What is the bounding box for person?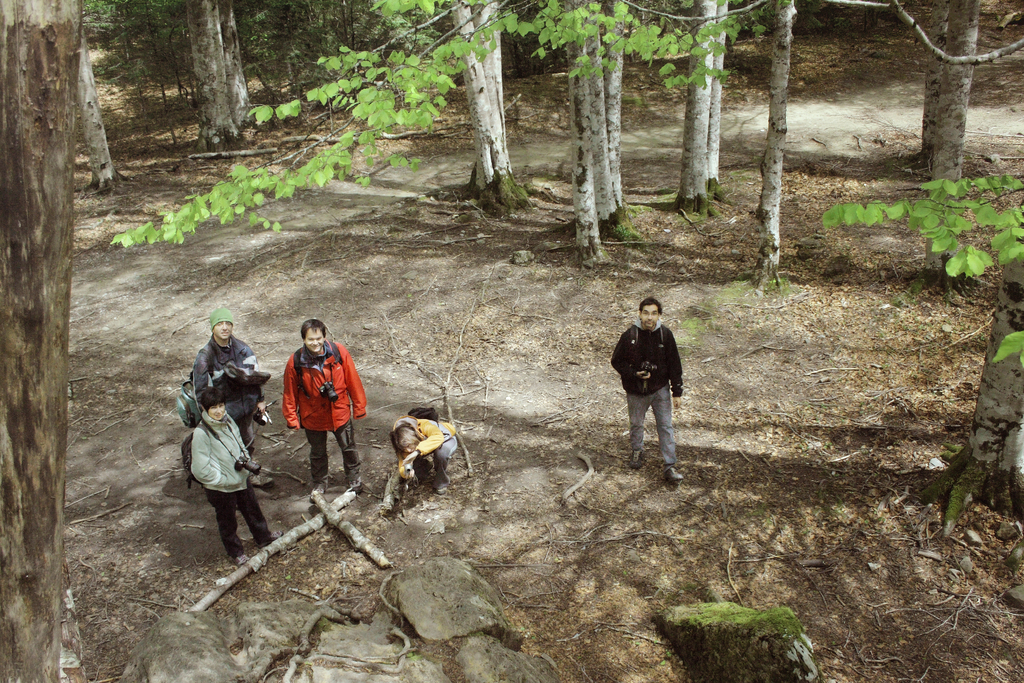
(x1=193, y1=387, x2=281, y2=566).
